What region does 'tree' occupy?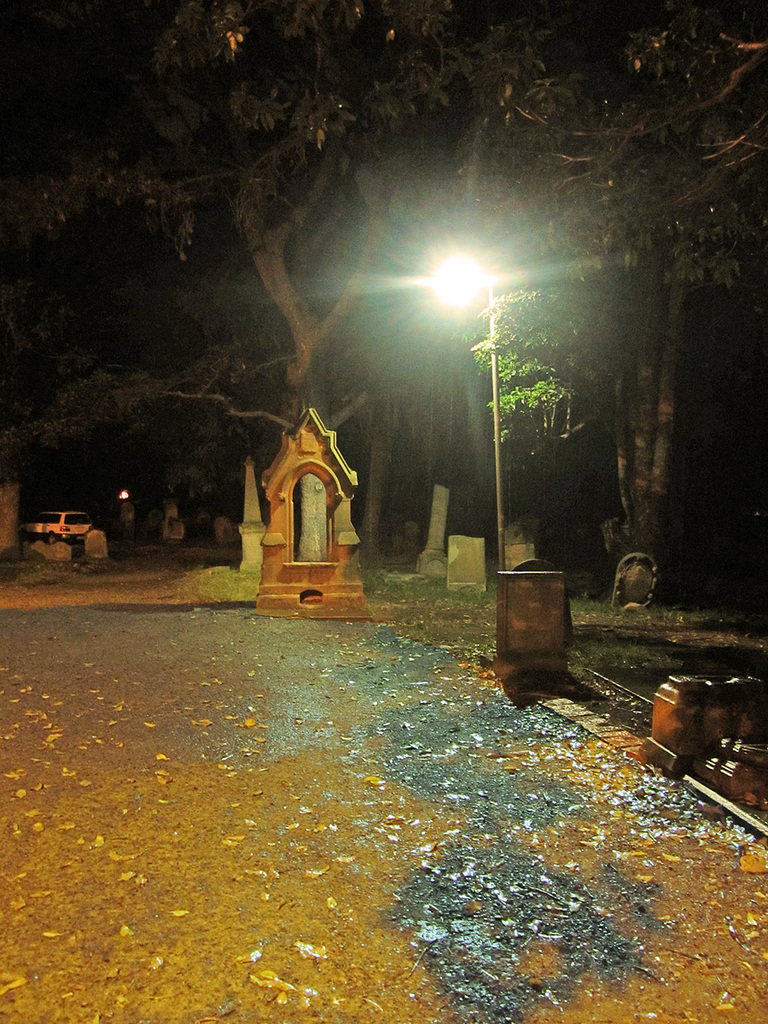
469, 278, 598, 568.
